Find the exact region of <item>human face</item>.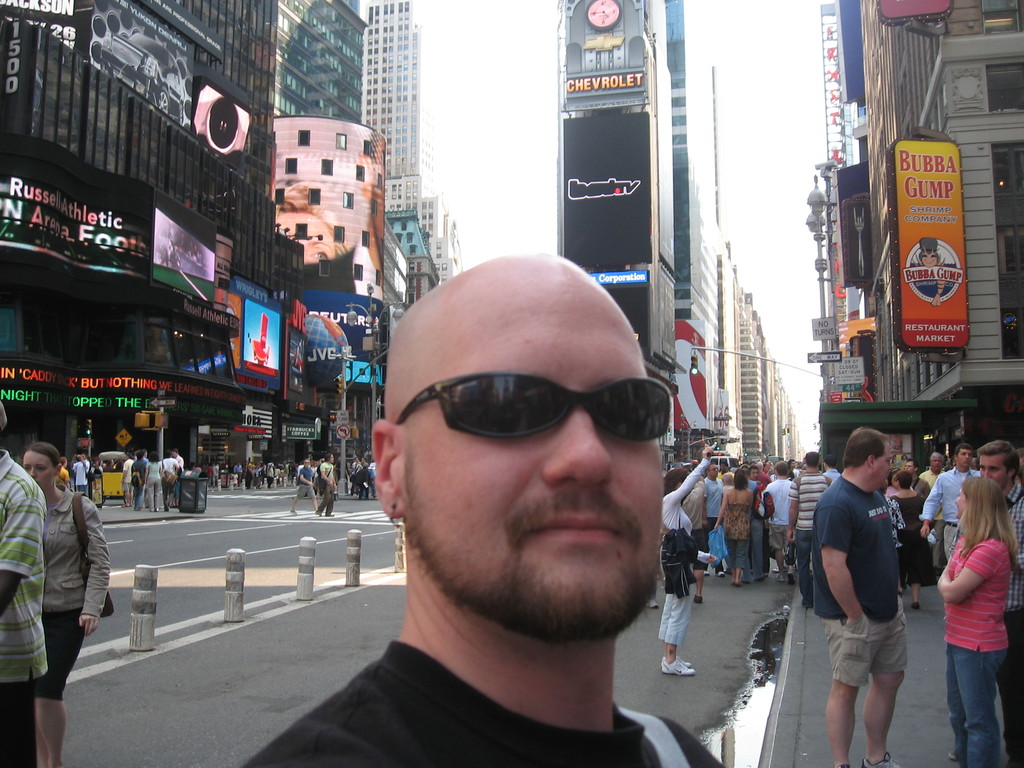
Exact region: bbox=[22, 450, 54, 492].
